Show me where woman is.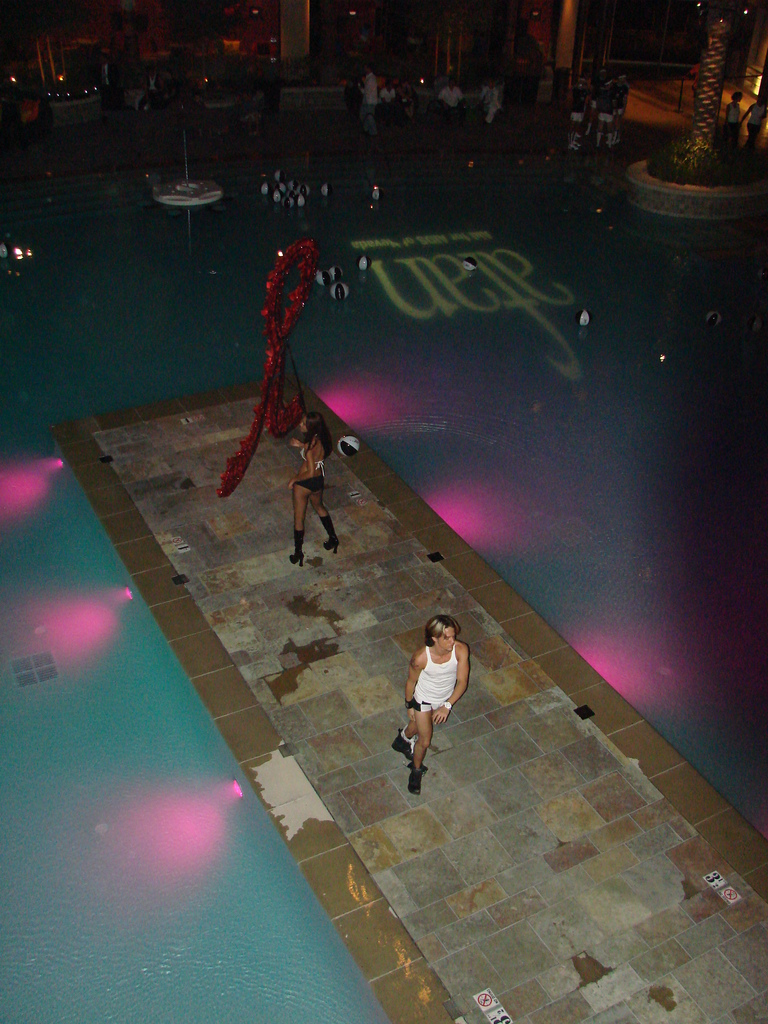
woman is at rect(399, 614, 481, 790).
